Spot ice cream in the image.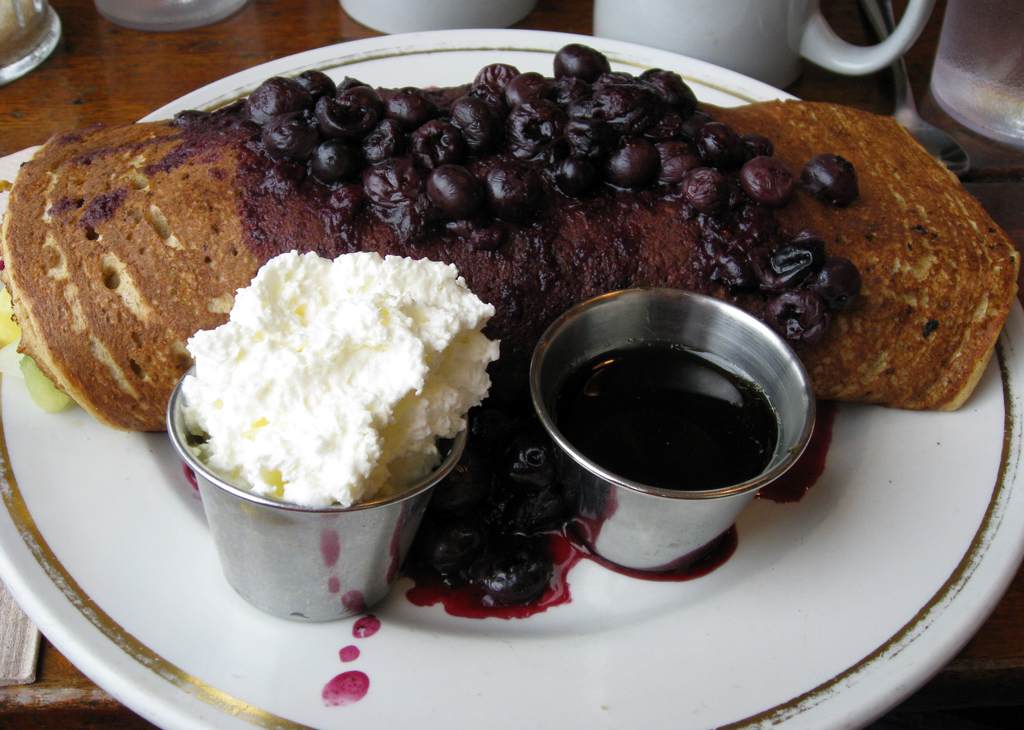
ice cream found at (160,243,506,614).
